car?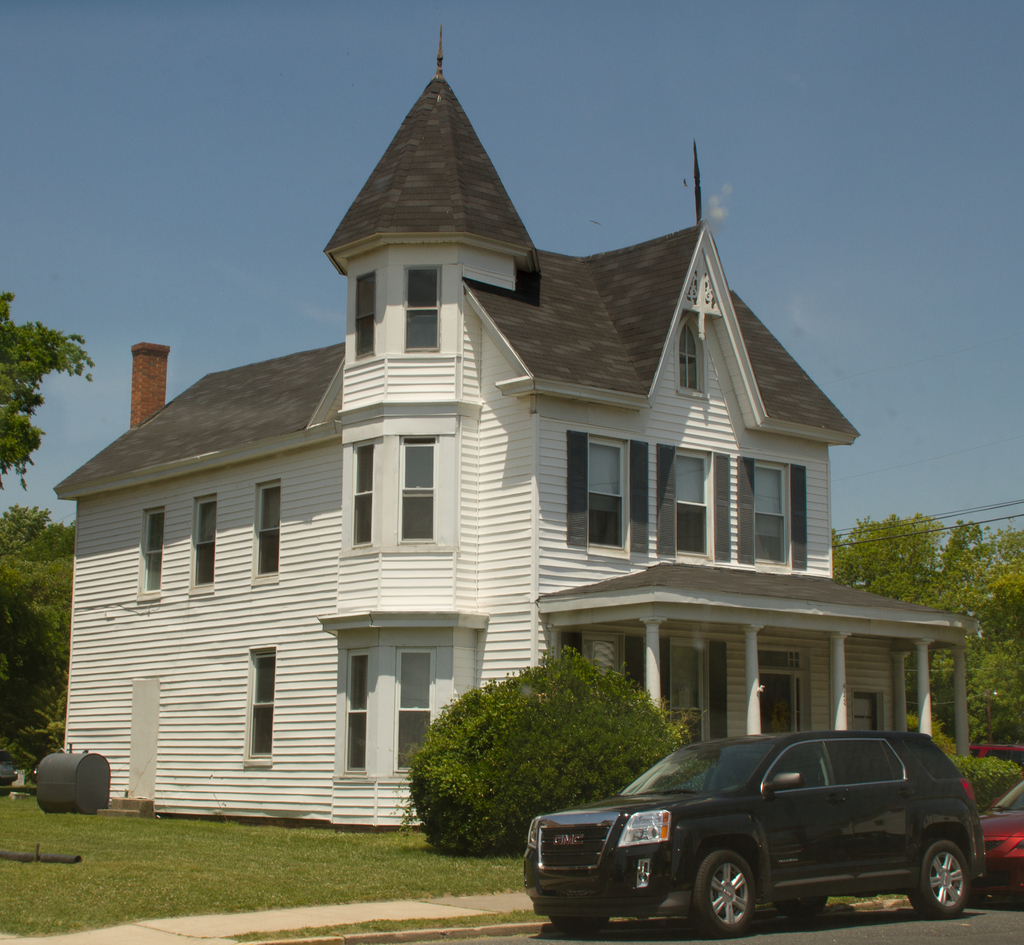
bbox=[524, 707, 987, 939]
